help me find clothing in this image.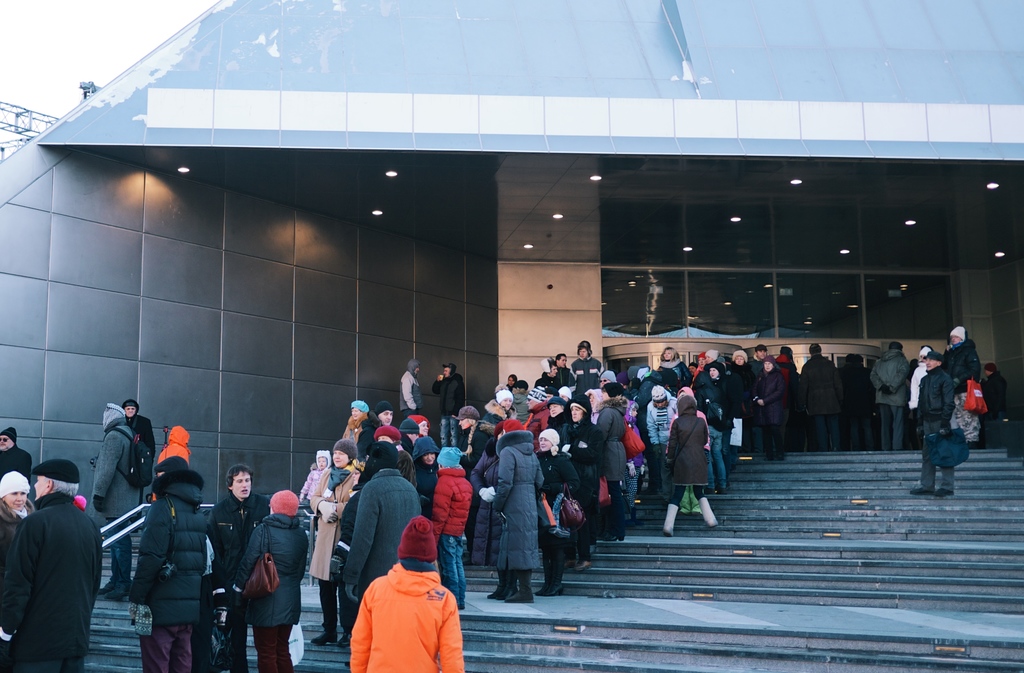
Found it: (228,509,312,669).
